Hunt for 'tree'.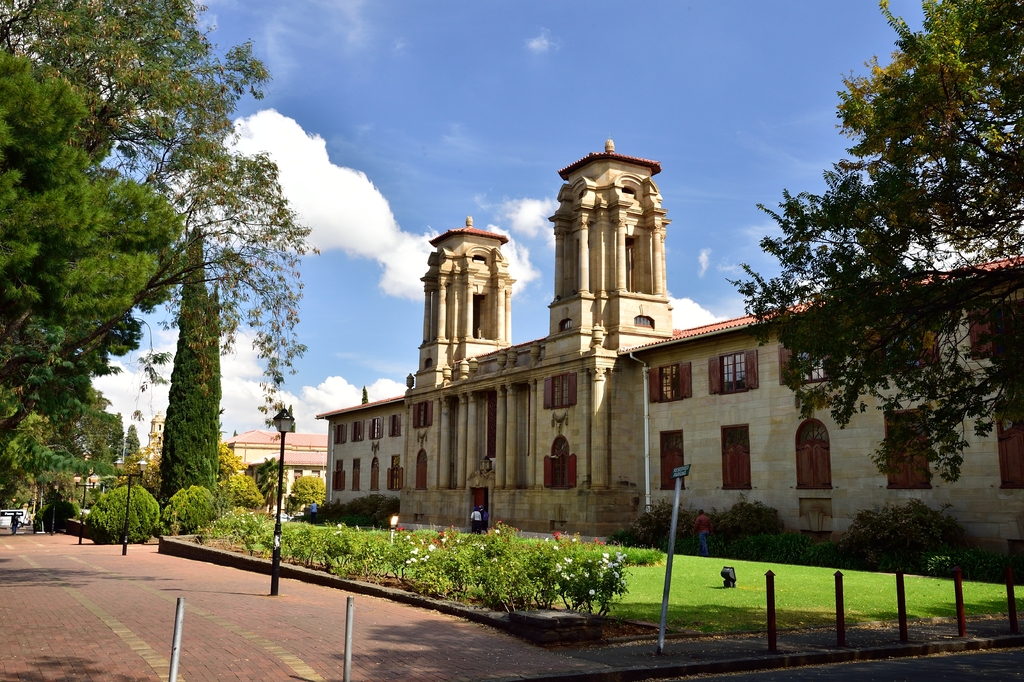
Hunted down at (159,224,220,505).
